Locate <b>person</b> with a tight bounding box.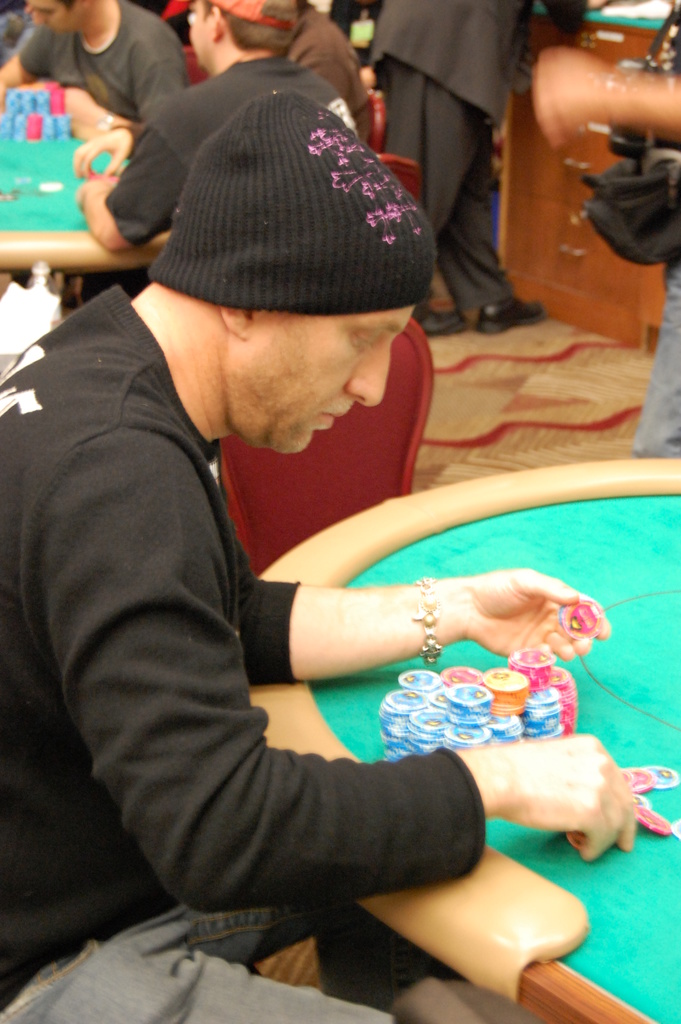
<region>366, 0, 548, 342</region>.
